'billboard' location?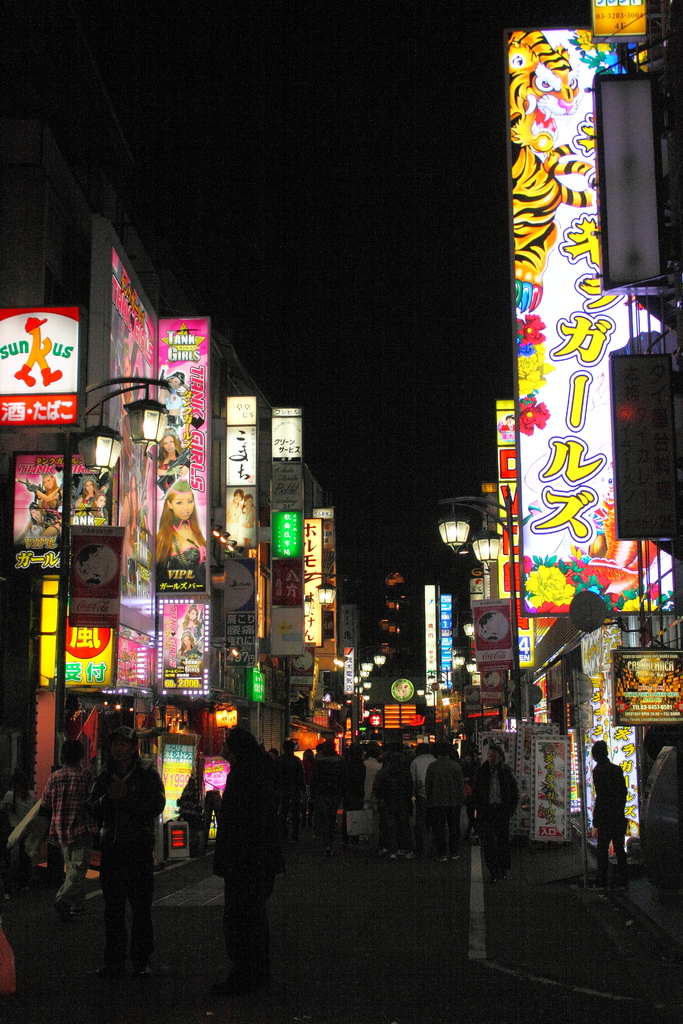
region(274, 509, 302, 561)
